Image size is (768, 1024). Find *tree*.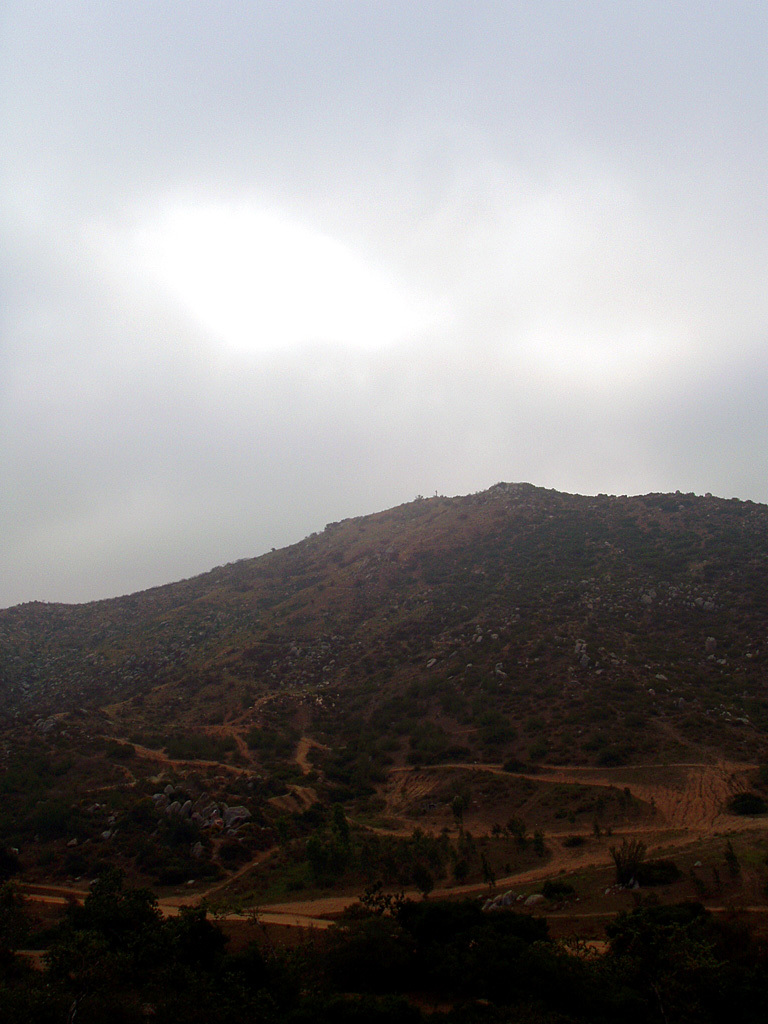
(476, 851, 499, 894).
